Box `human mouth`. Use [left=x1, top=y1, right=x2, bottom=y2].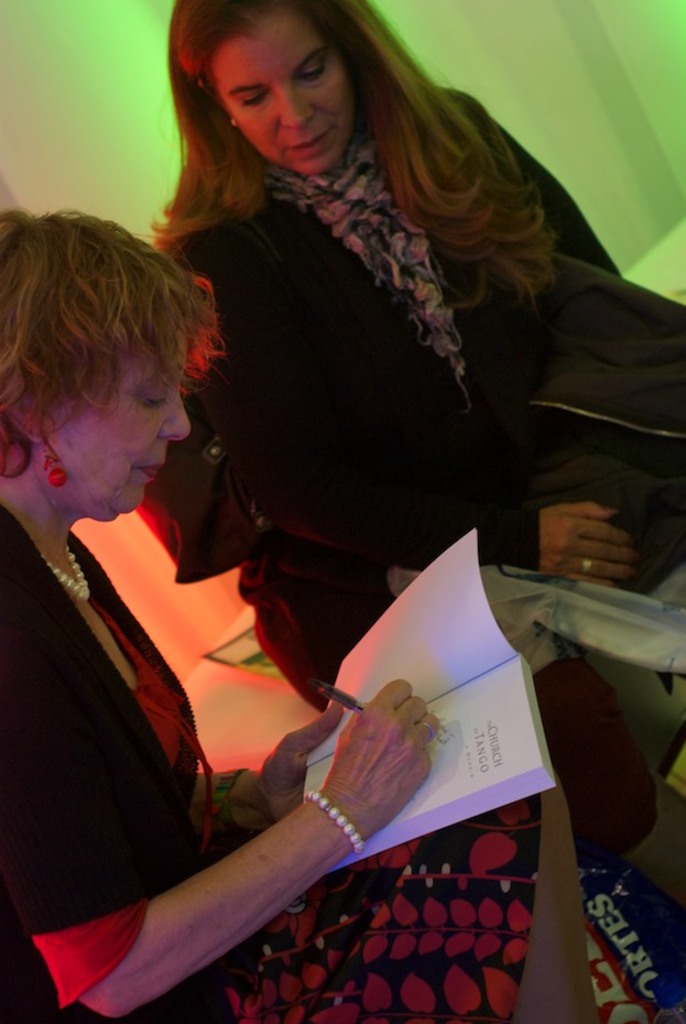
[left=290, top=128, right=334, bottom=153].
